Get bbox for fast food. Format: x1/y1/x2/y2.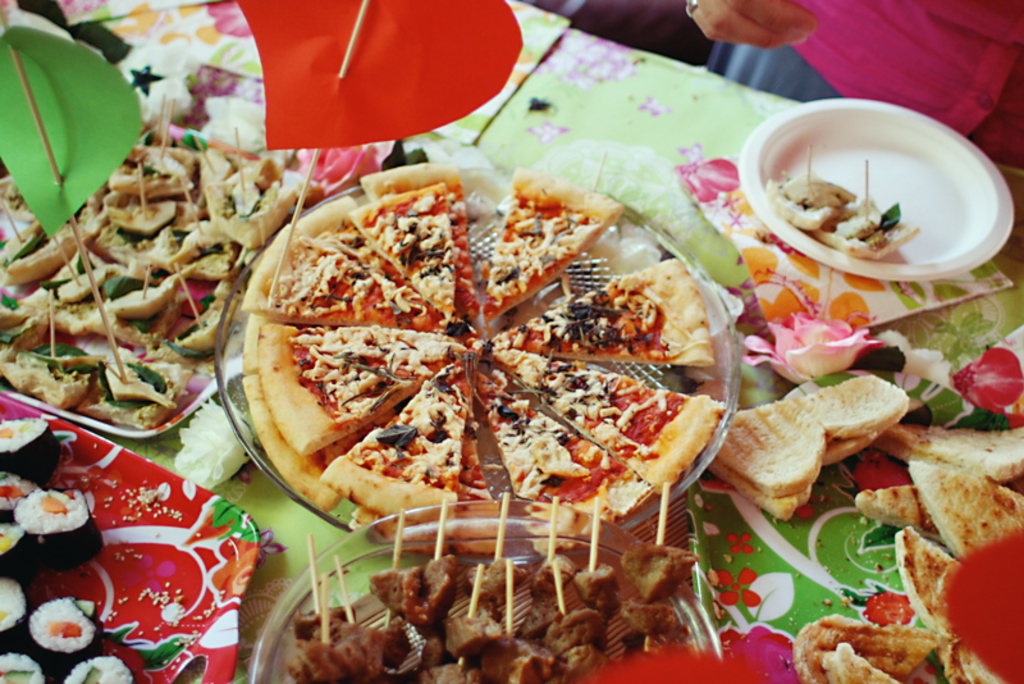
767/160/847/224.
